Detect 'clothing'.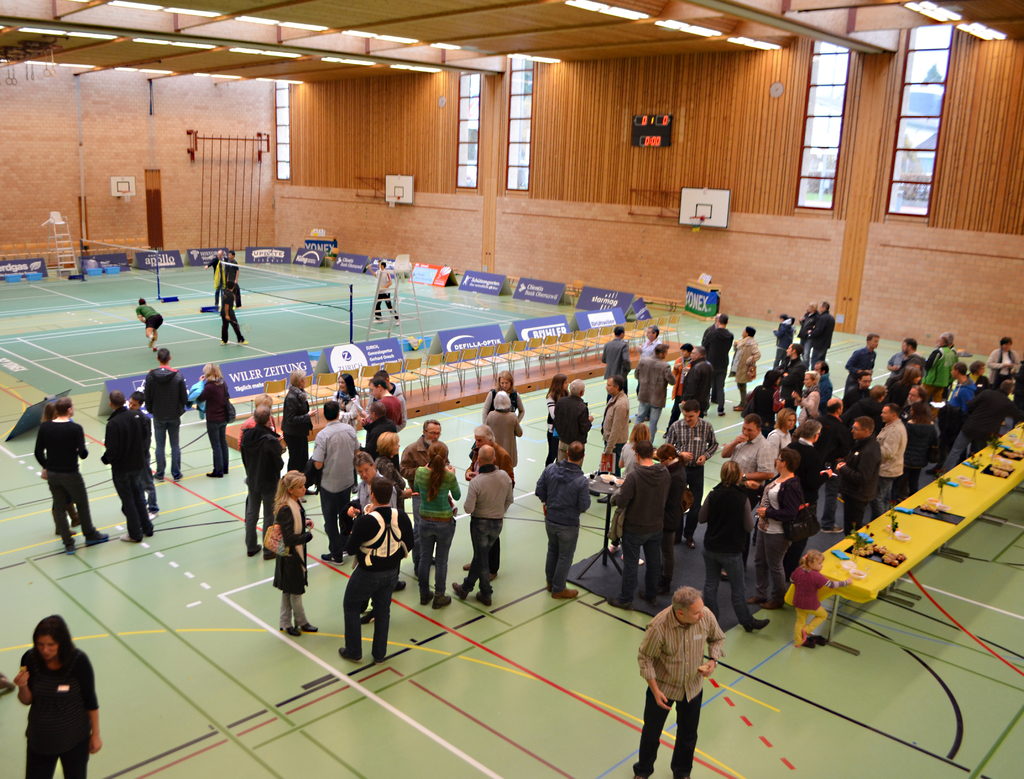
Detected at detection(797, 385, 819, 423).
